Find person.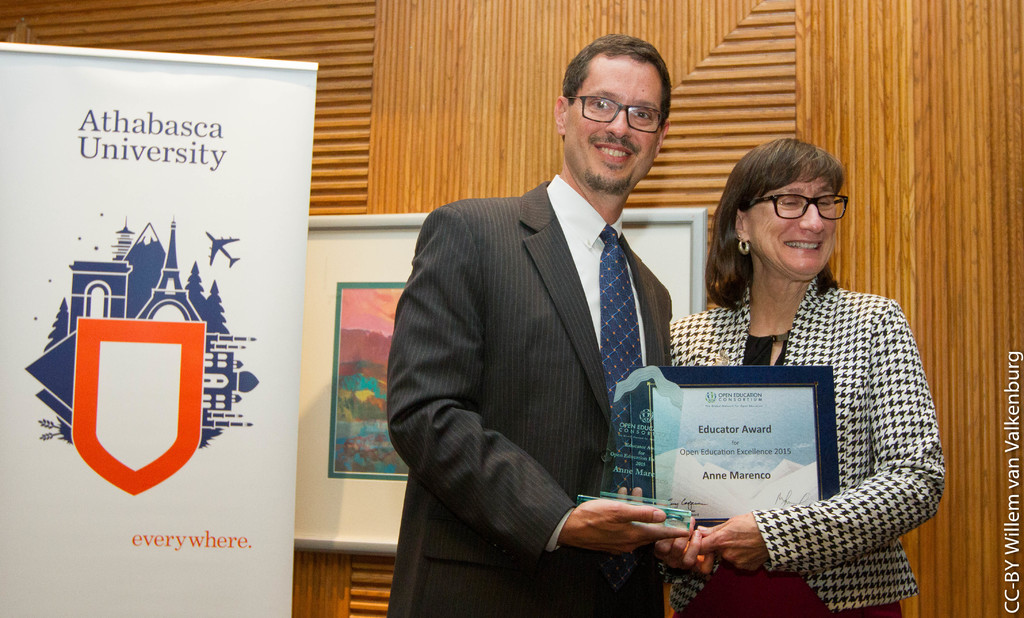
(611,139,938,617).
